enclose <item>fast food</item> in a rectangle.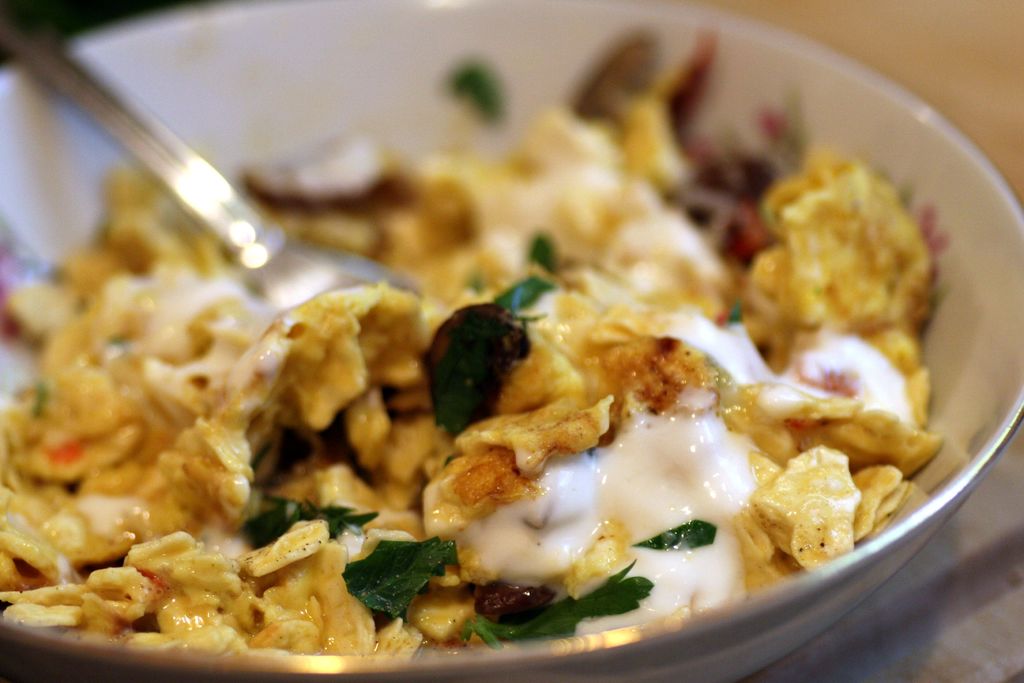
locate(0, 0, 962, 659).
